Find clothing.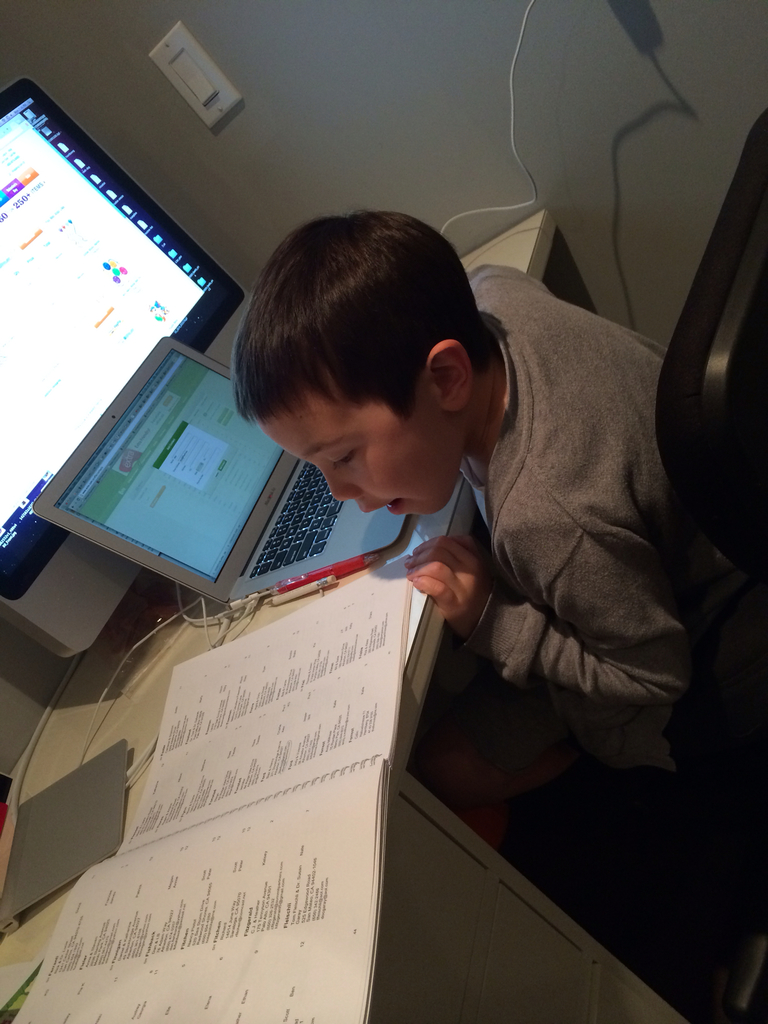
x1=459 y1=260 x2=673 y2=732.
